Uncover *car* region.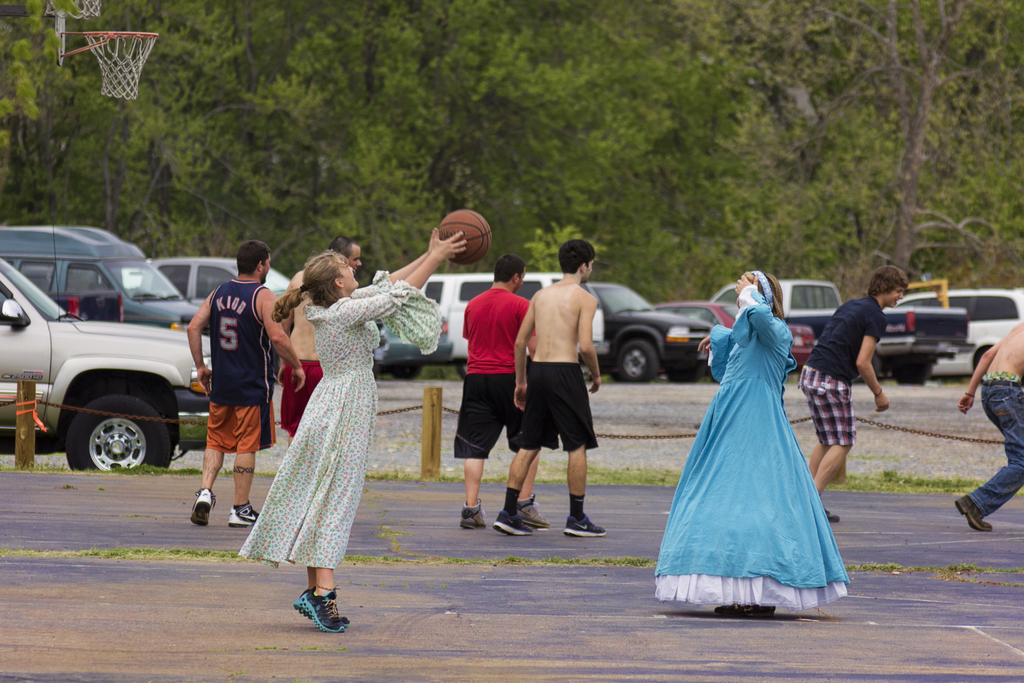
Uncovered: box(1, 255, 219, 477).
